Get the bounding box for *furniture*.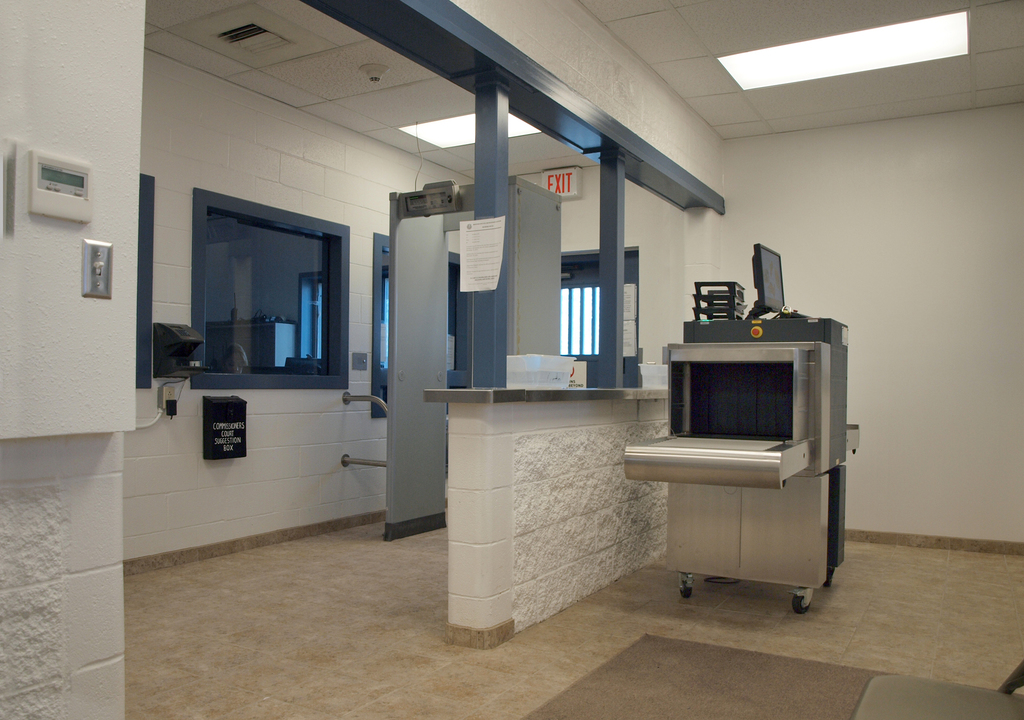
BBox(853, 660, 1023, 719).
